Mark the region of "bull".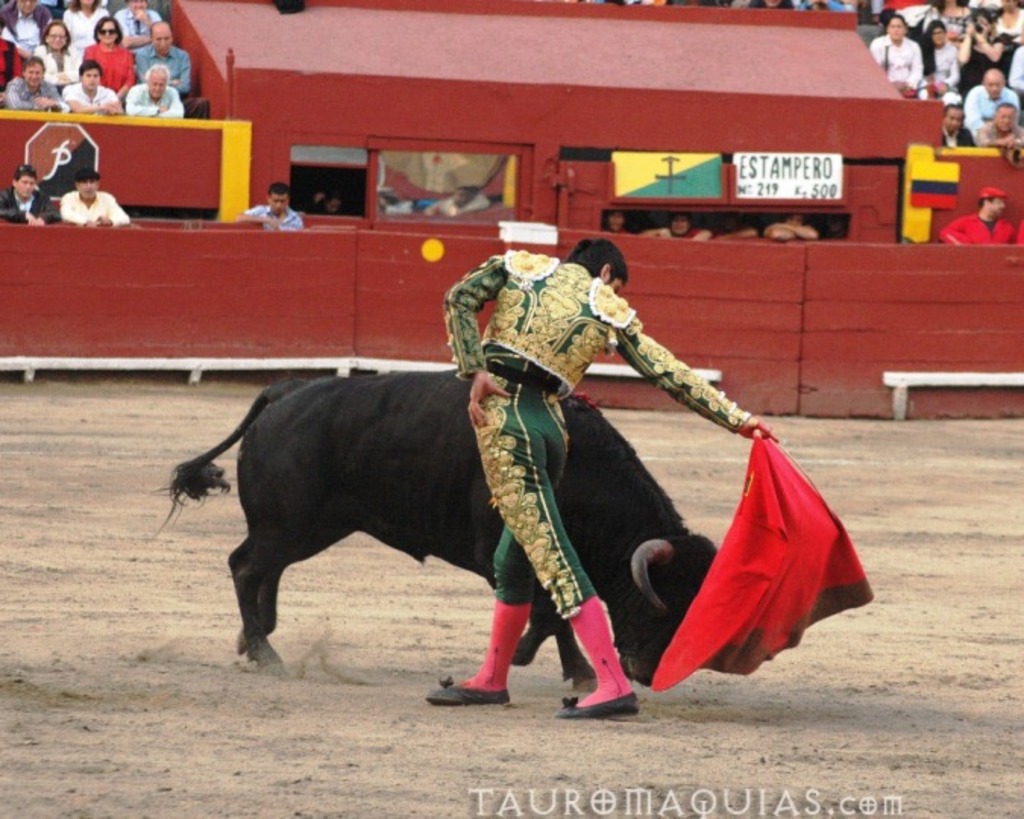
Region: bbox(147, 366, 722, 690).
